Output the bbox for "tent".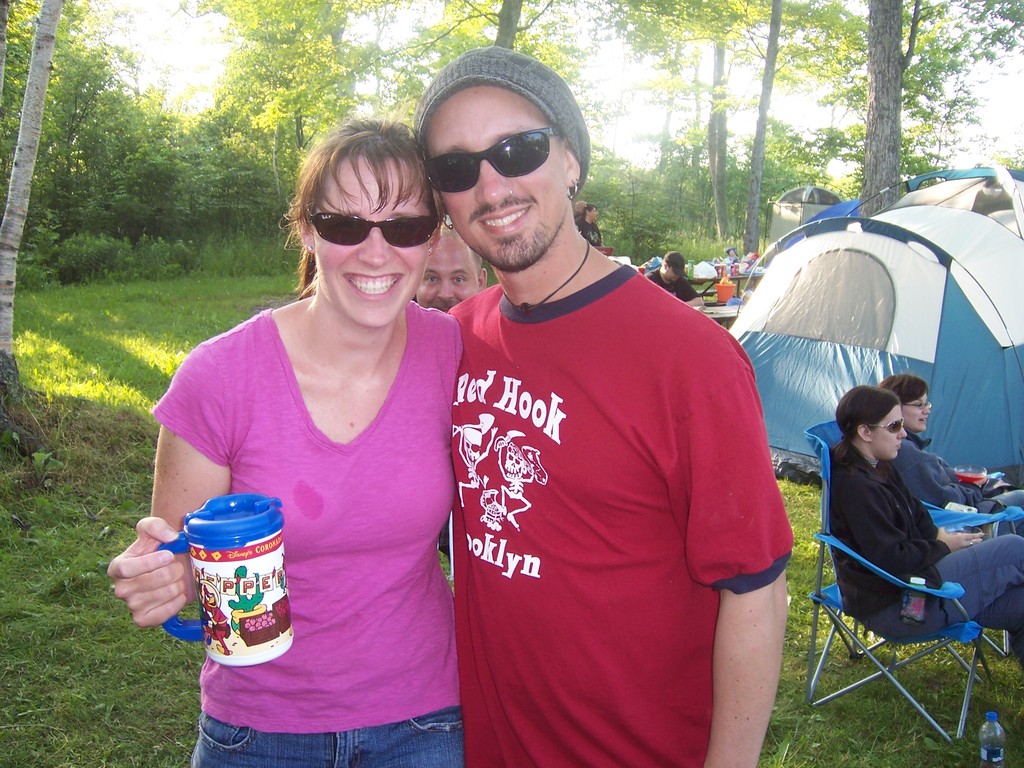
<region>801, 162, 1023, 228</region>.
